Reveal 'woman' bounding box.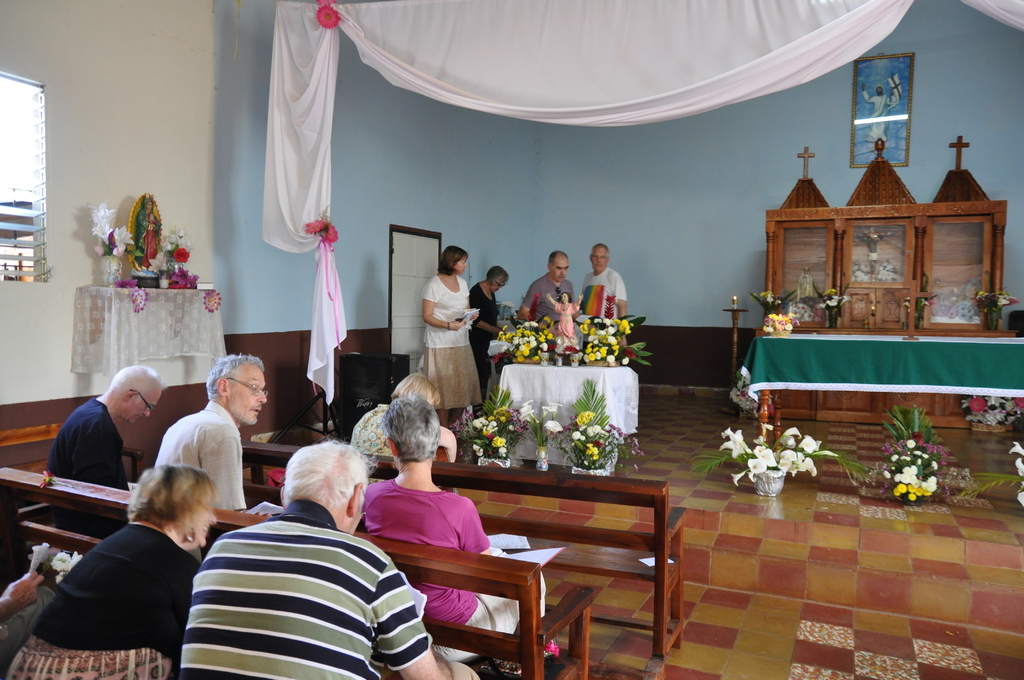
Revealed: bbox=(29, 449, 224, 679).
